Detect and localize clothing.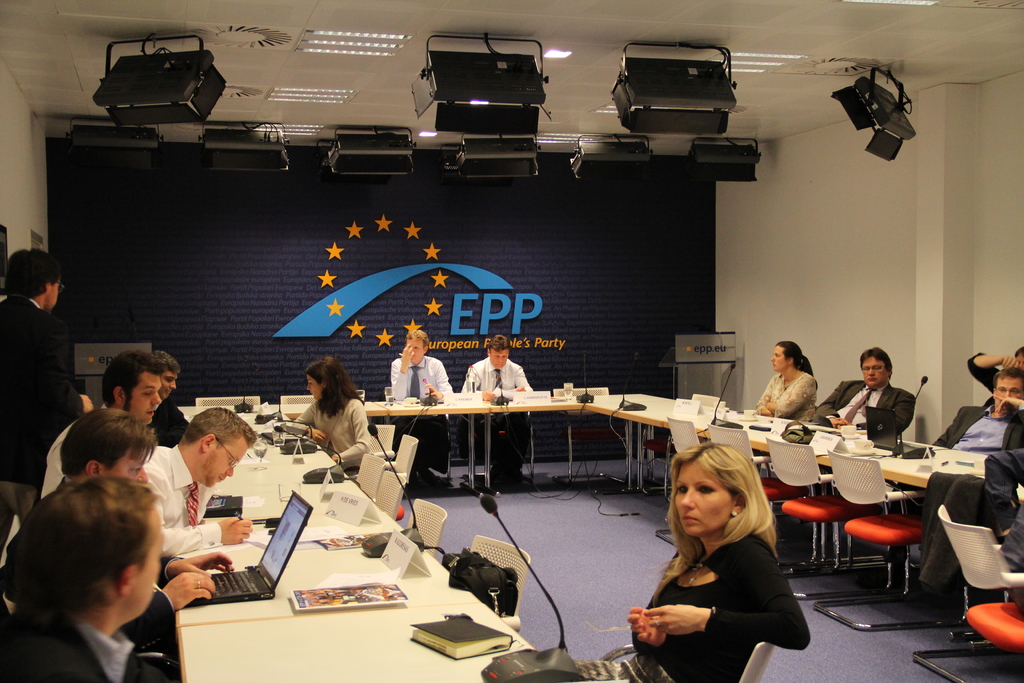
Localized at box(460, 360, 538, 472).
